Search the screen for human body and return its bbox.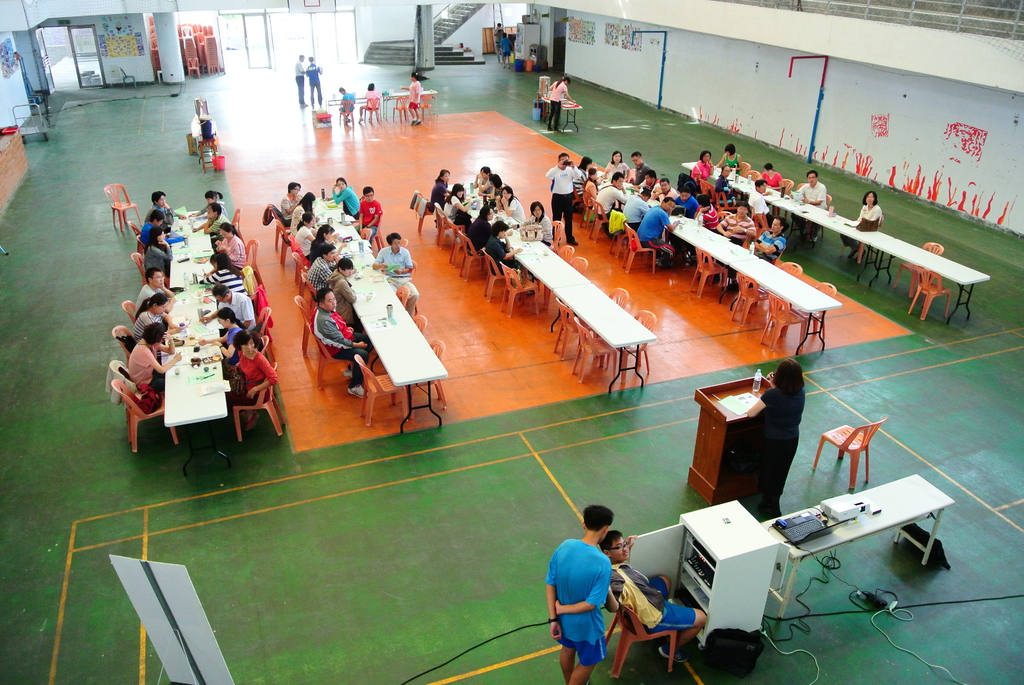
Found: [x1=755, y1=174, x2=782, y2=208].
